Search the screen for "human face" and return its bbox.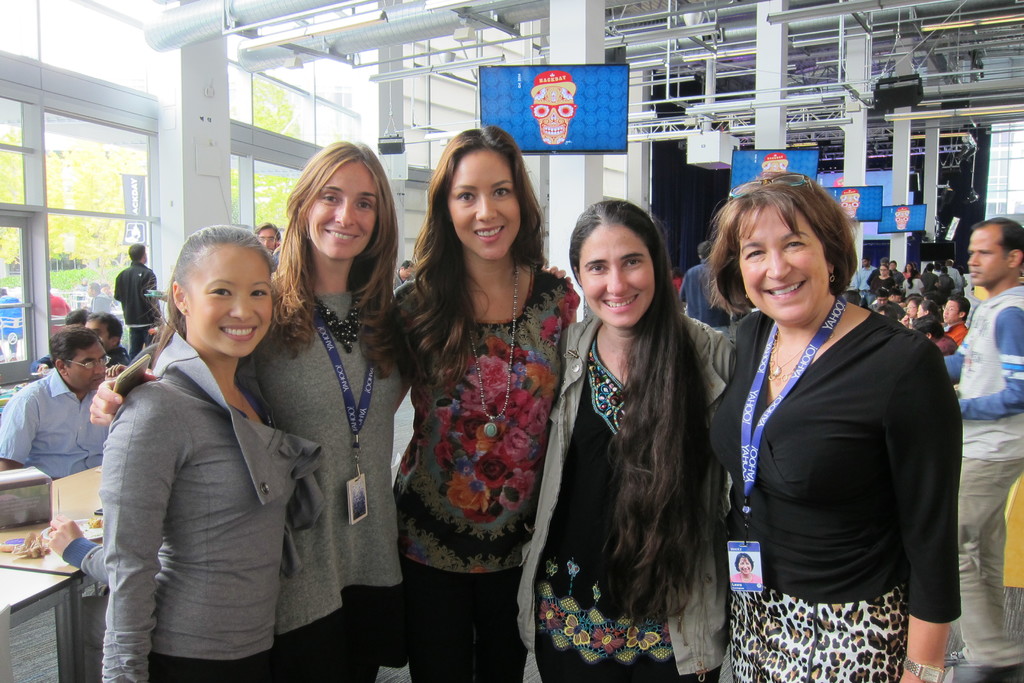
Found: BBox(84, 320, 115, 351).
